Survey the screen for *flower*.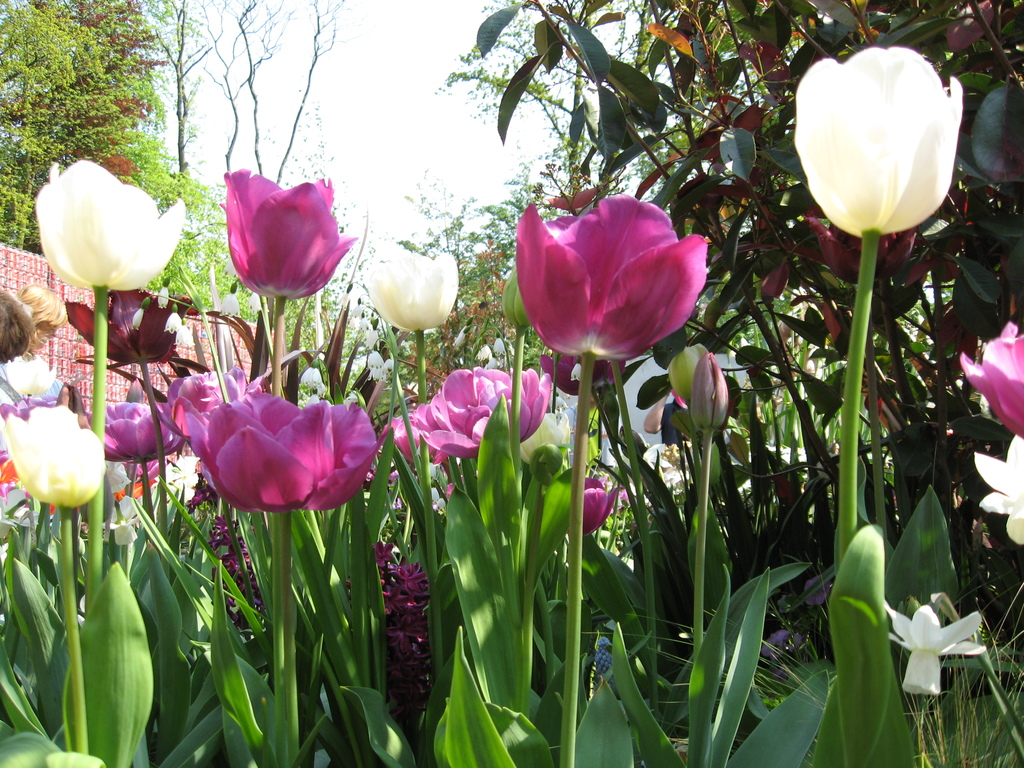
Survey found: rect(1, 355, 60, 395).
